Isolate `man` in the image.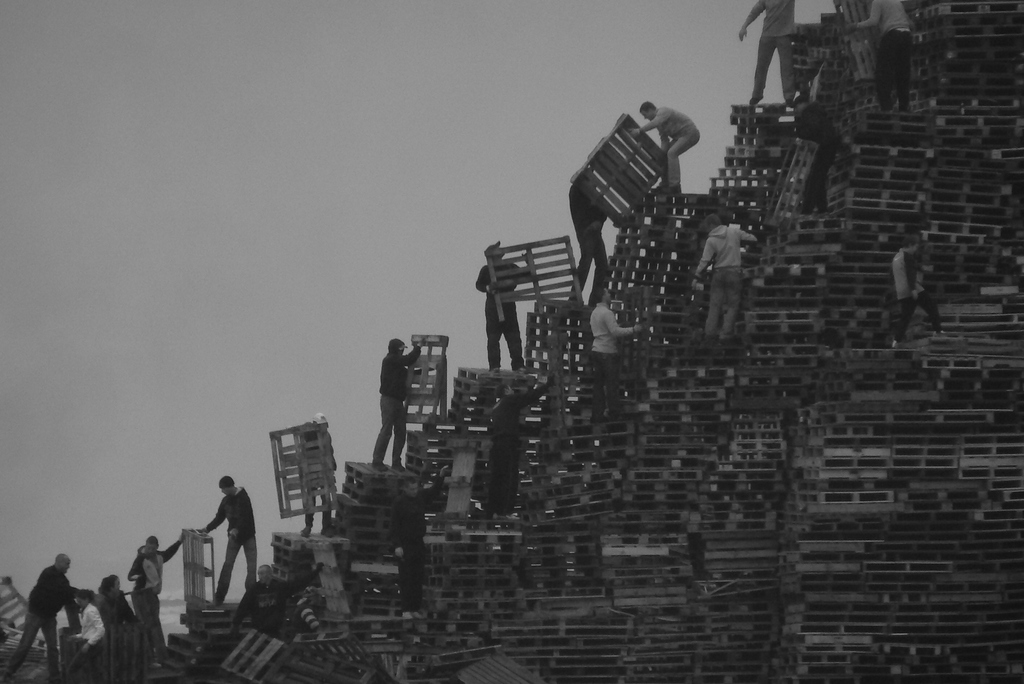
Isolated region: BBox(845, 0, 917, 120).
